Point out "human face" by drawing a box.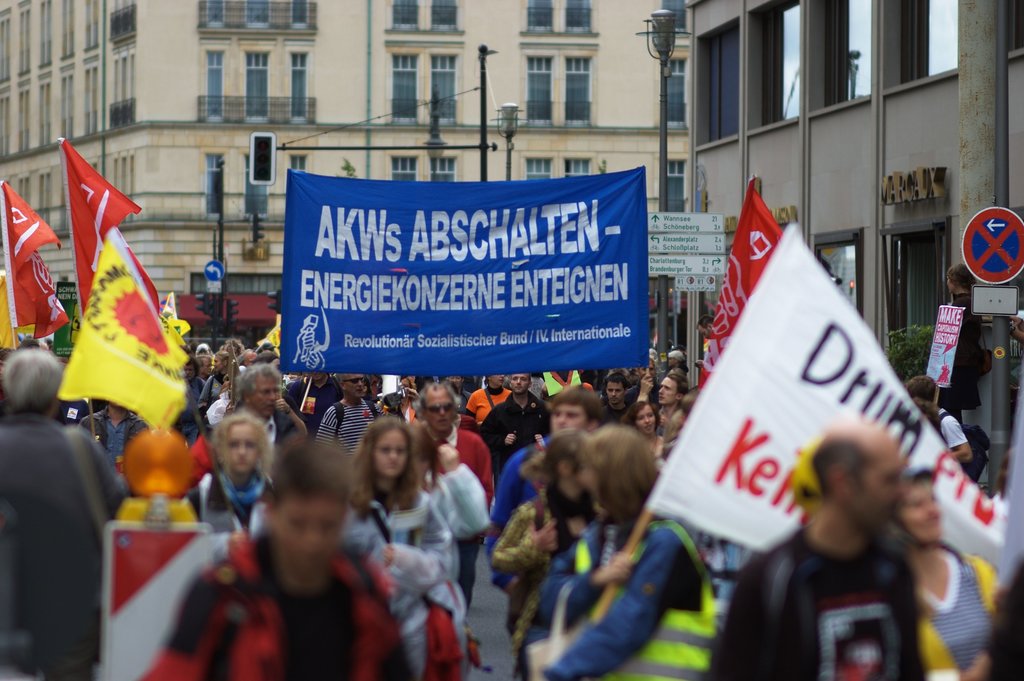
<bbox>657, 374, 678, 406</bbox>.
